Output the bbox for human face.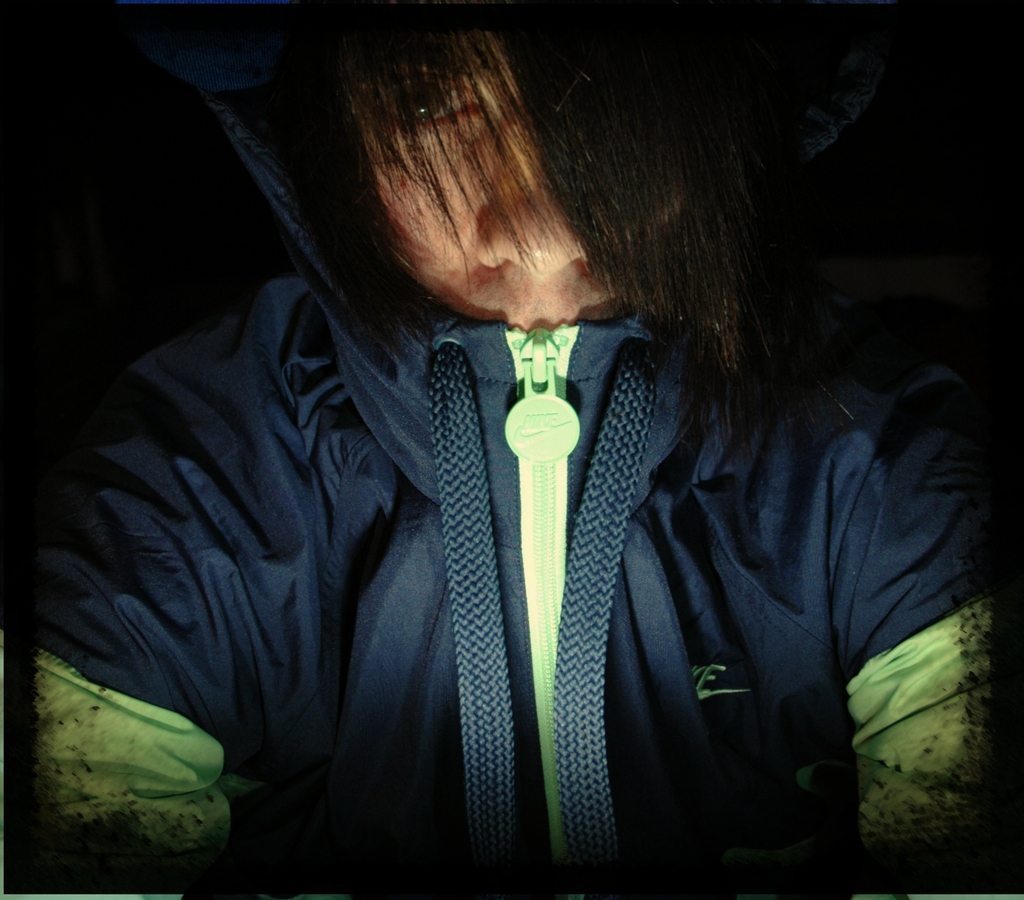
bbox(357, 28, 686, 327).
